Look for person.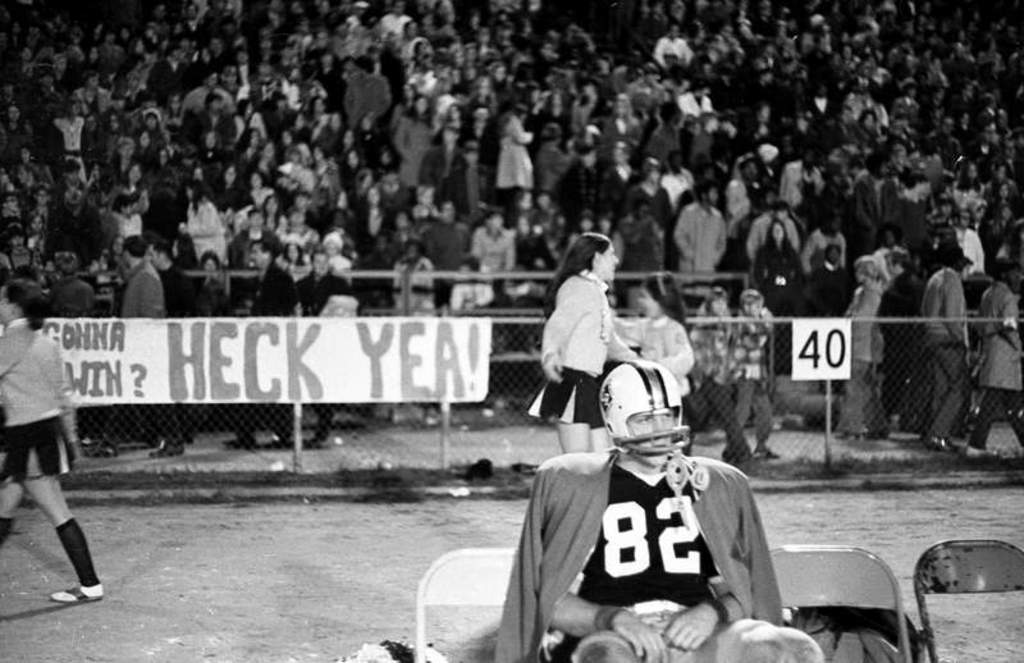
Found: <bbox>525, 230, 641, 456</bbox>.
